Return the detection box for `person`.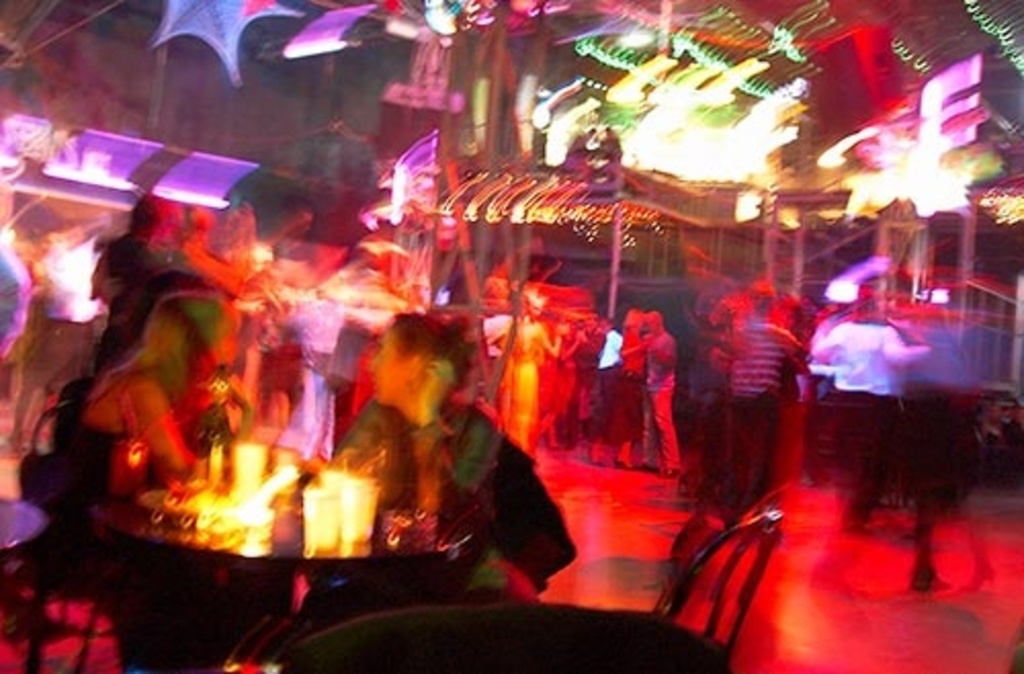
pyautogui.locateOnScreen(332, 307, 500, 600).
